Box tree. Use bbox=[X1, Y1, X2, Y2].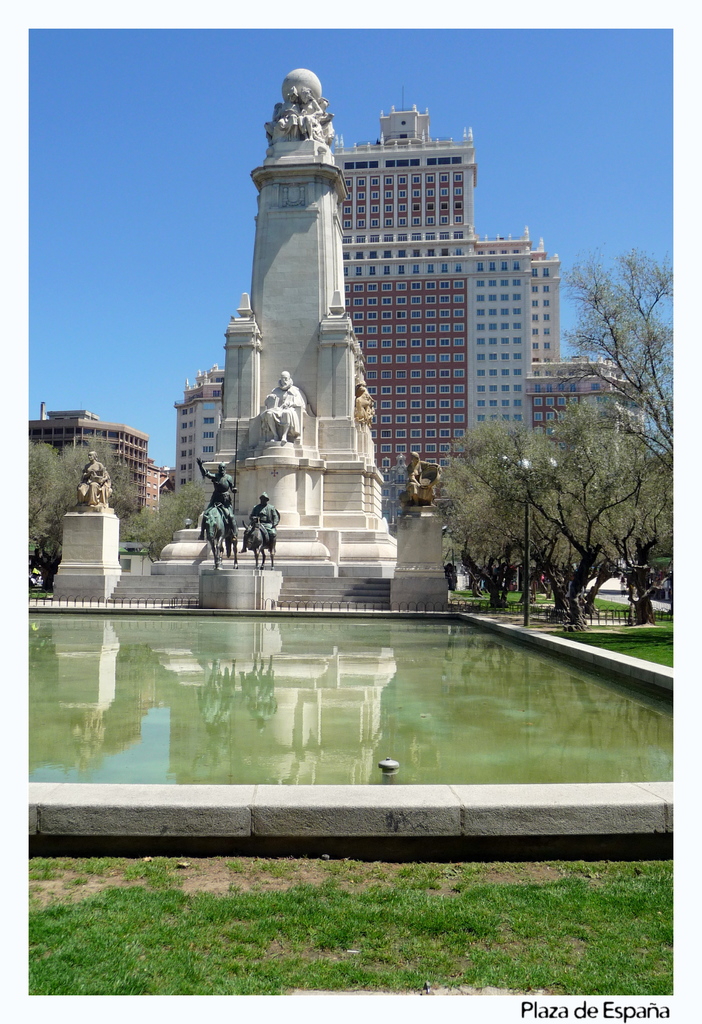
bbox=[556, 244, 701, 572].
